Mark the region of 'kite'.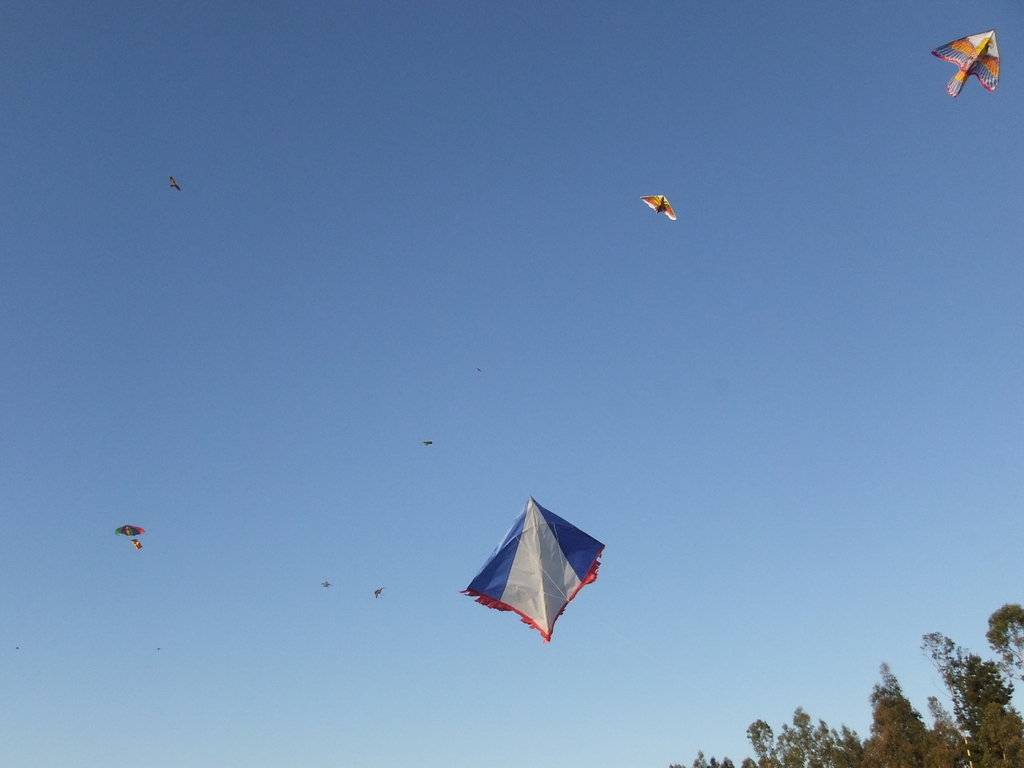
Region: 165,175,184,195.
